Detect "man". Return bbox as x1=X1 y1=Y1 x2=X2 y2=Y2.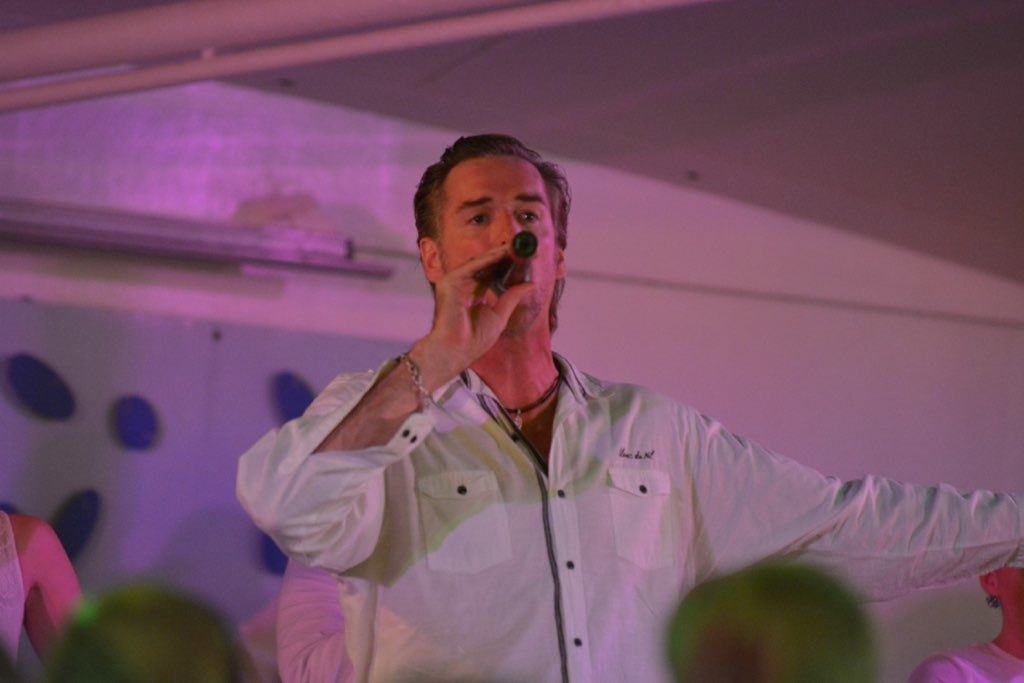
x1=249 y1=150 x2=879 y2=667.
